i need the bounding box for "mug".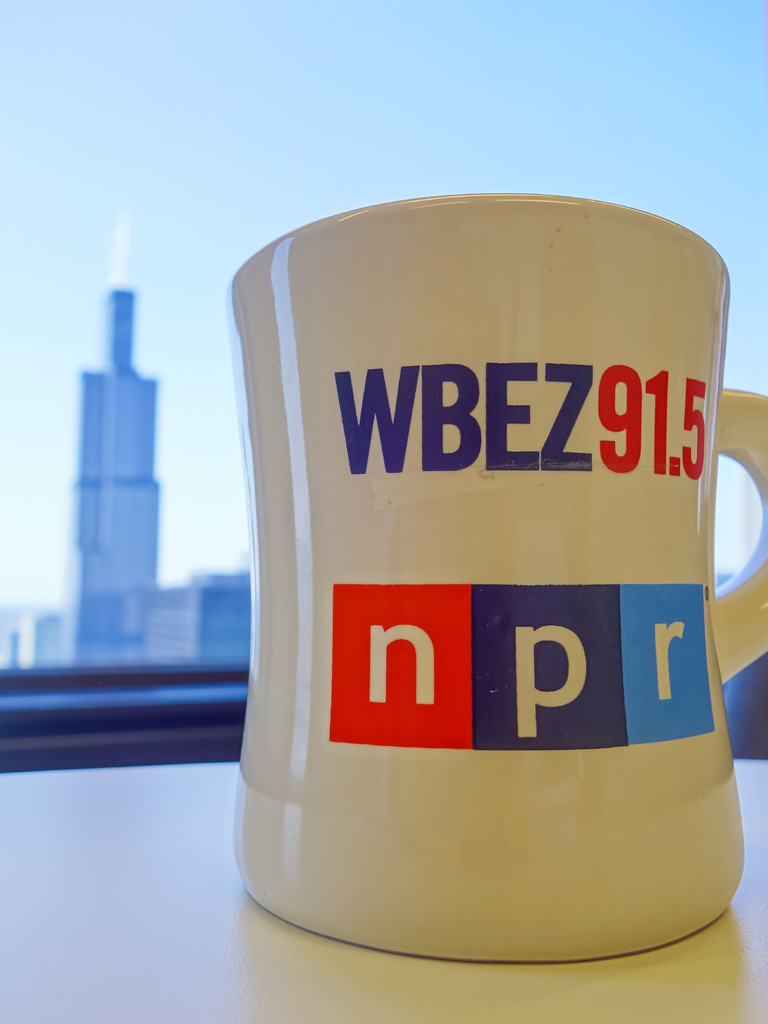
Here it is: box(229, 193, 767, 966).
